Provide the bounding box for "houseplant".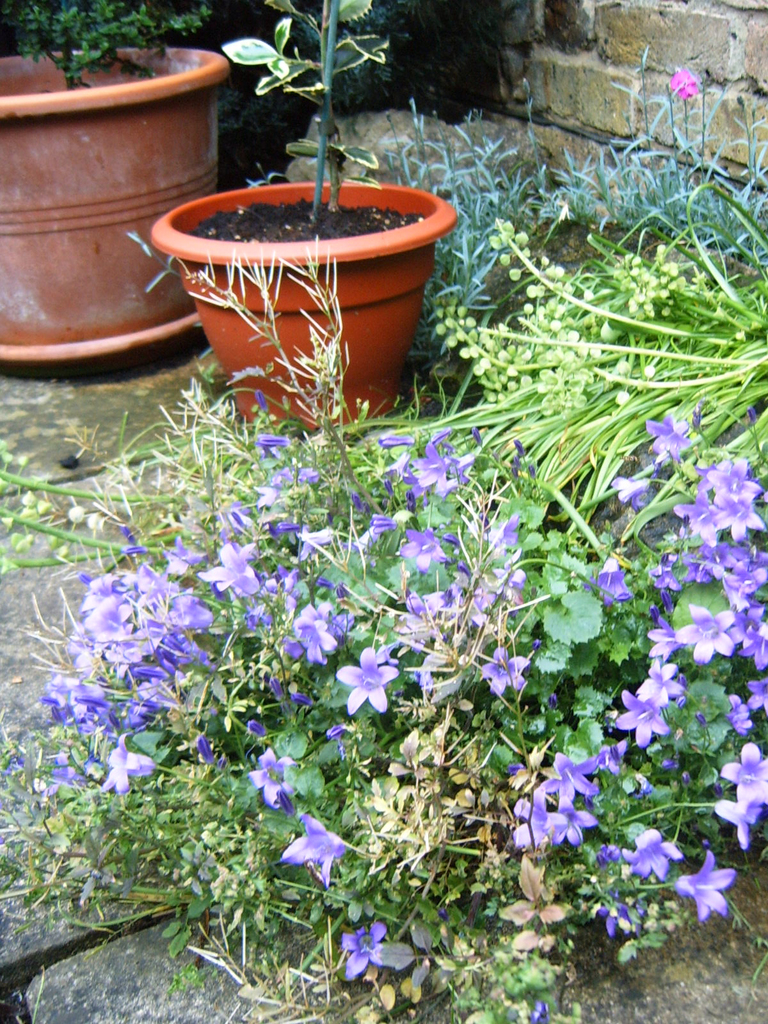
detection(0, 0, 236, 368).
